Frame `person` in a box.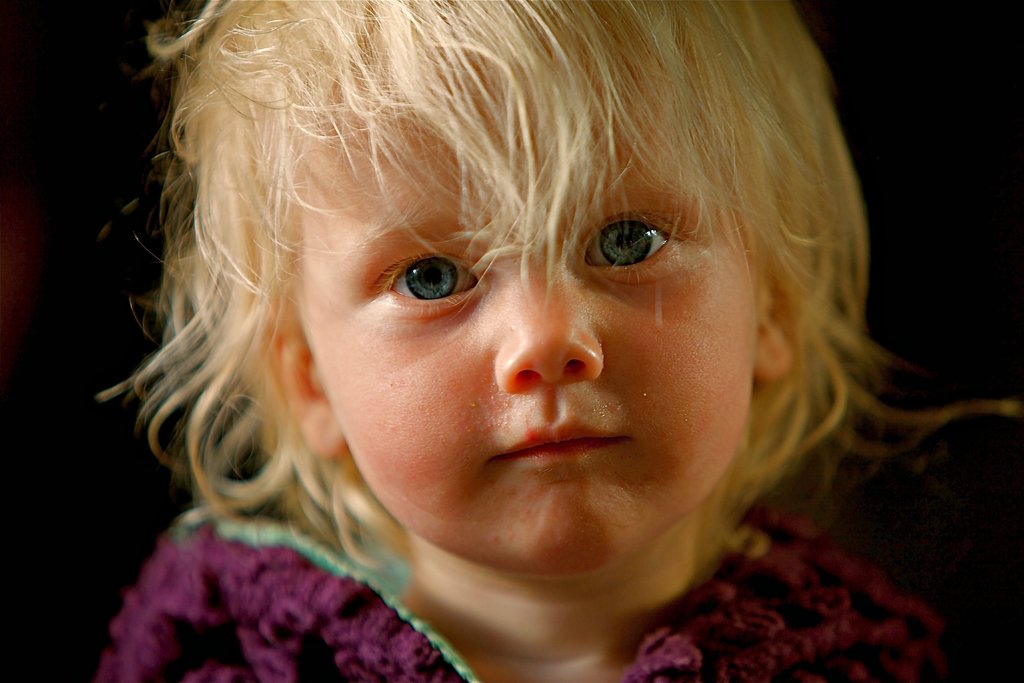
<region>74, 0, 935, 682</region>.
